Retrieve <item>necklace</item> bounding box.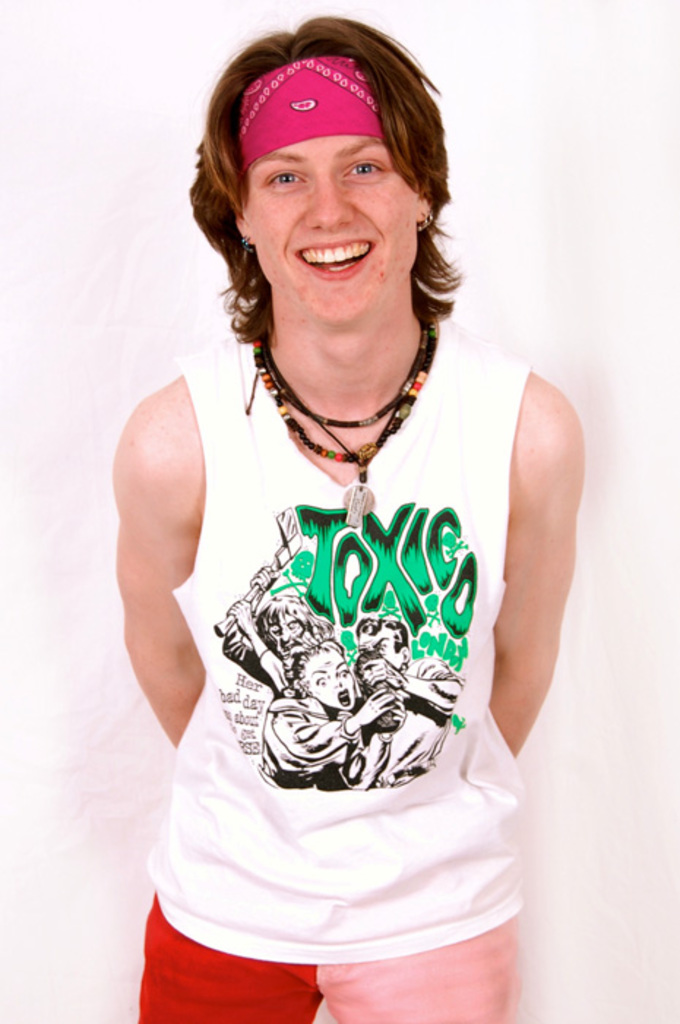
Bounding box: <box>262,325,426,426</box>.
